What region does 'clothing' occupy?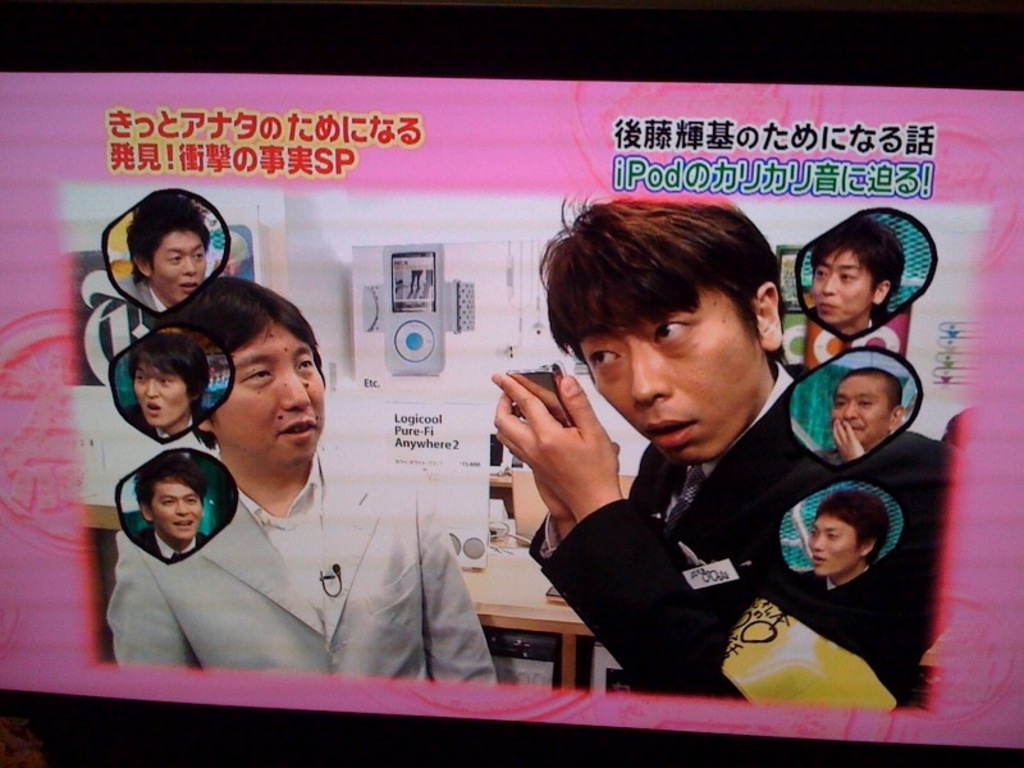
(x1=115, y1=275, x2=173, y2=308).
